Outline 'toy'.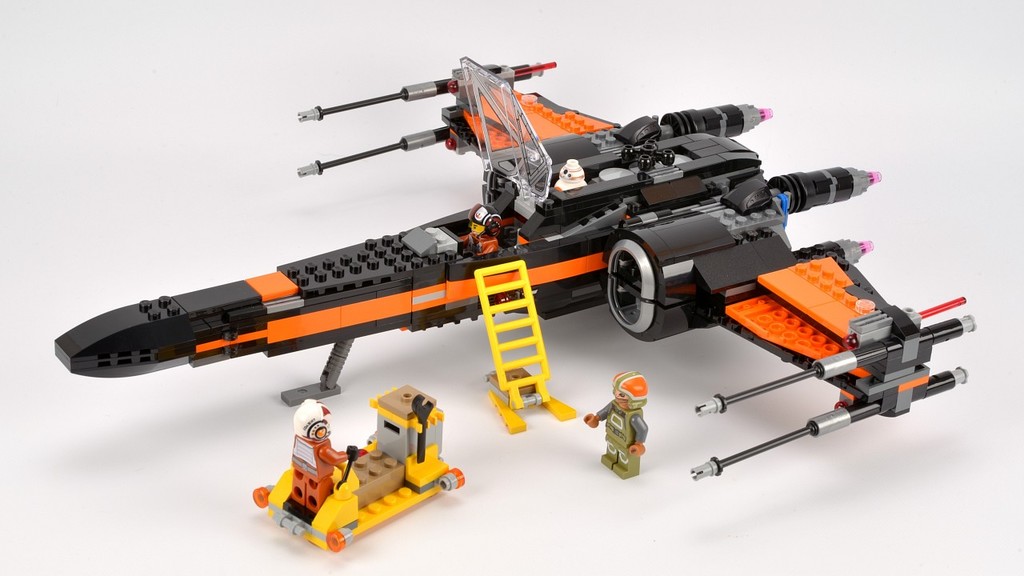
Outline: BBox(50, 55, 978, 478).
